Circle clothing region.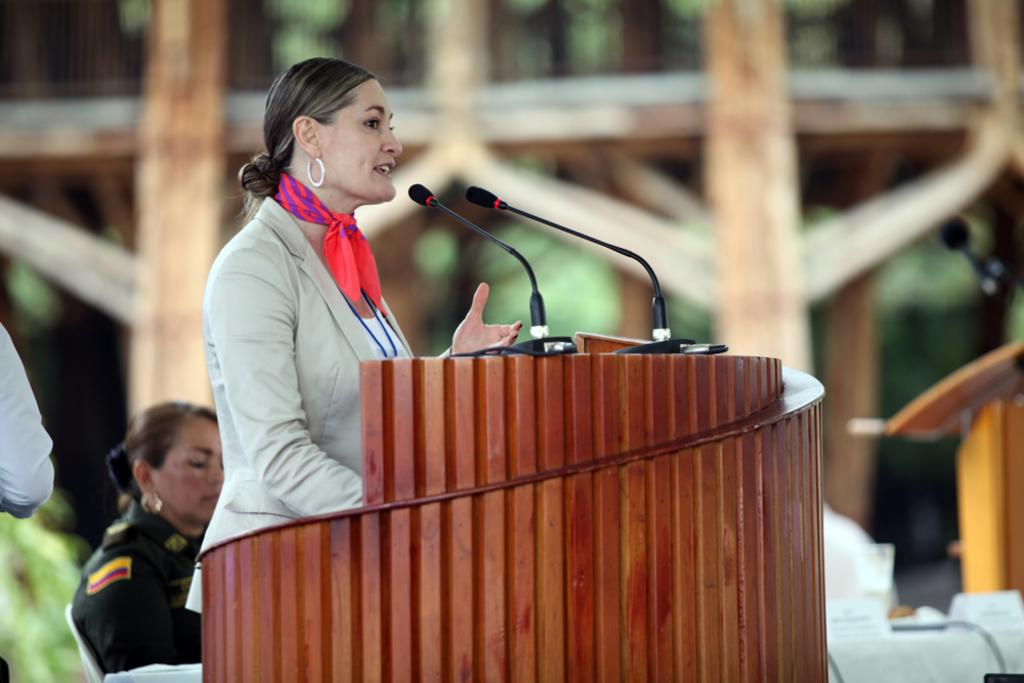
Region: left=187, top=120, right=433, bottom=577.
